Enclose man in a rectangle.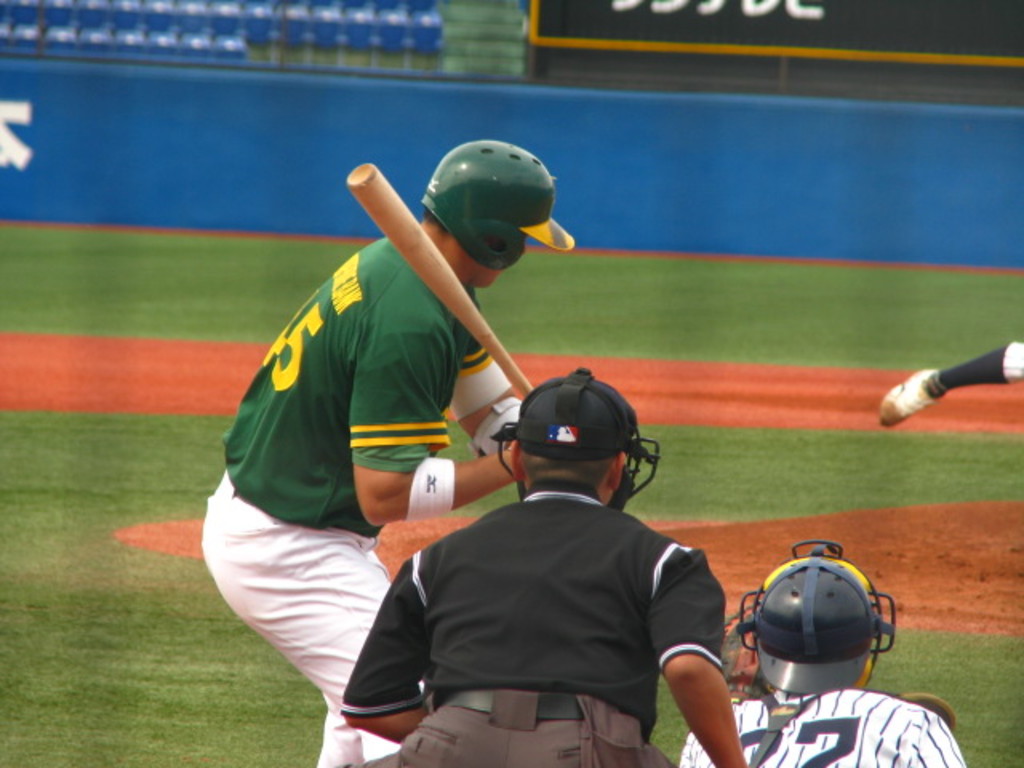
675/538/965/766.
